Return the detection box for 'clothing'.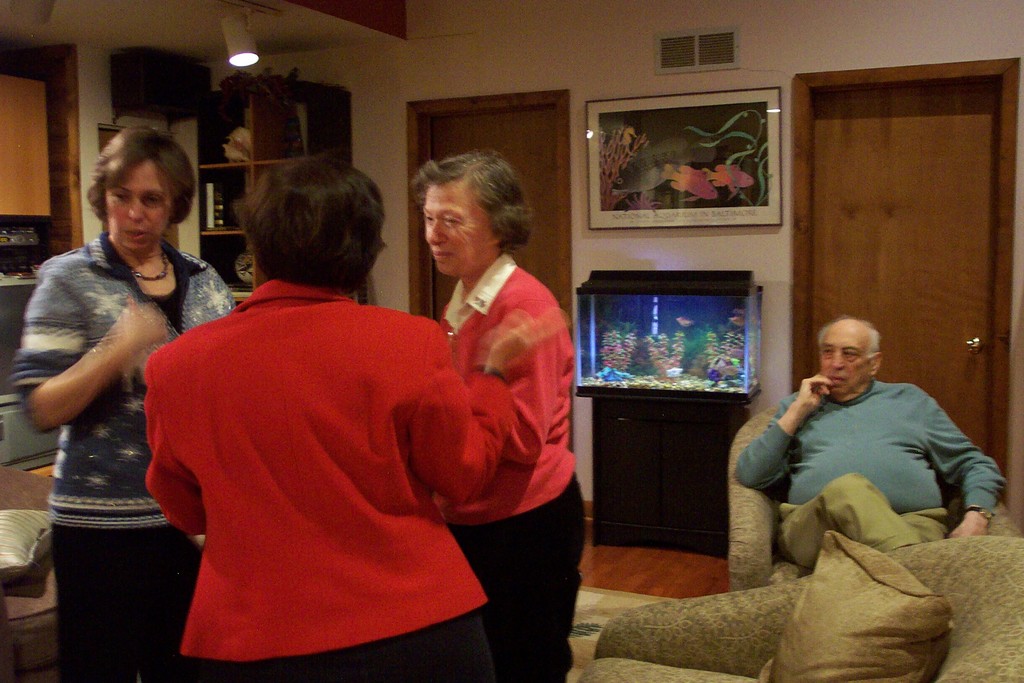
(441,251,593,682).
